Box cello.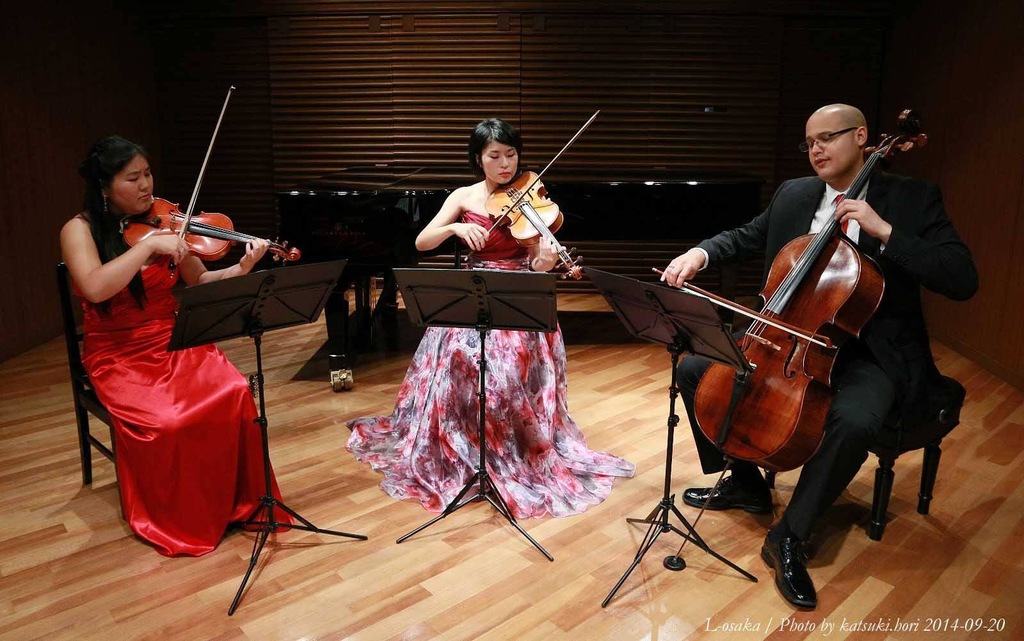
detection(650, 107, 932, 571).
